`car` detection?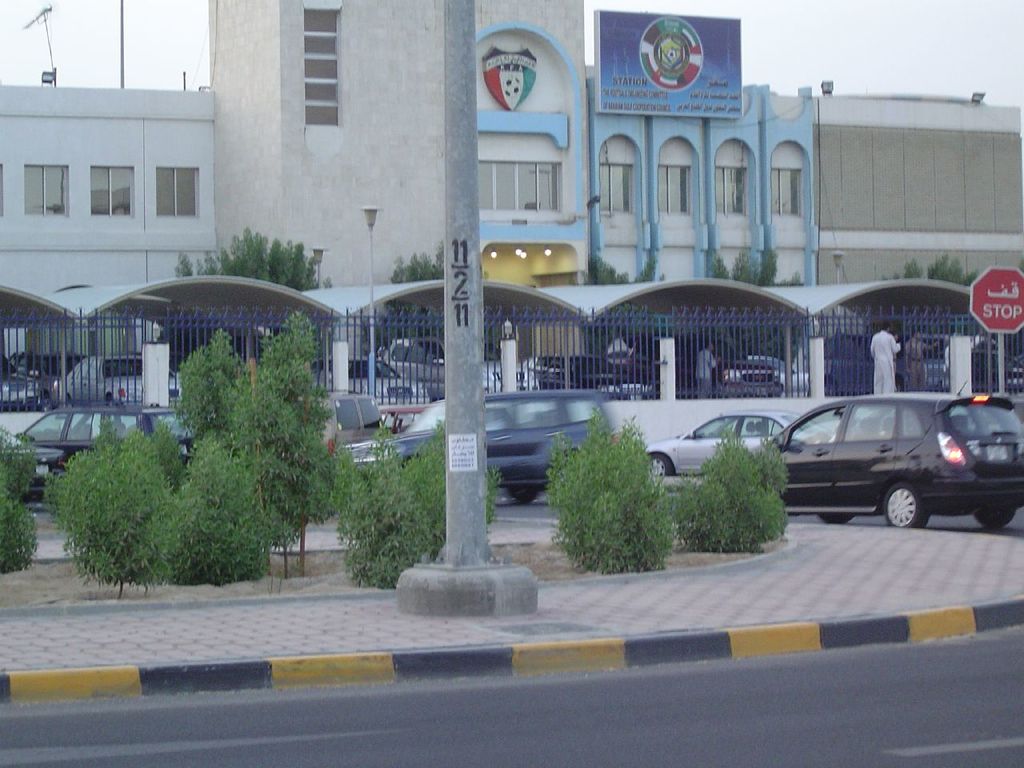
(375, 399, 429, 438)
